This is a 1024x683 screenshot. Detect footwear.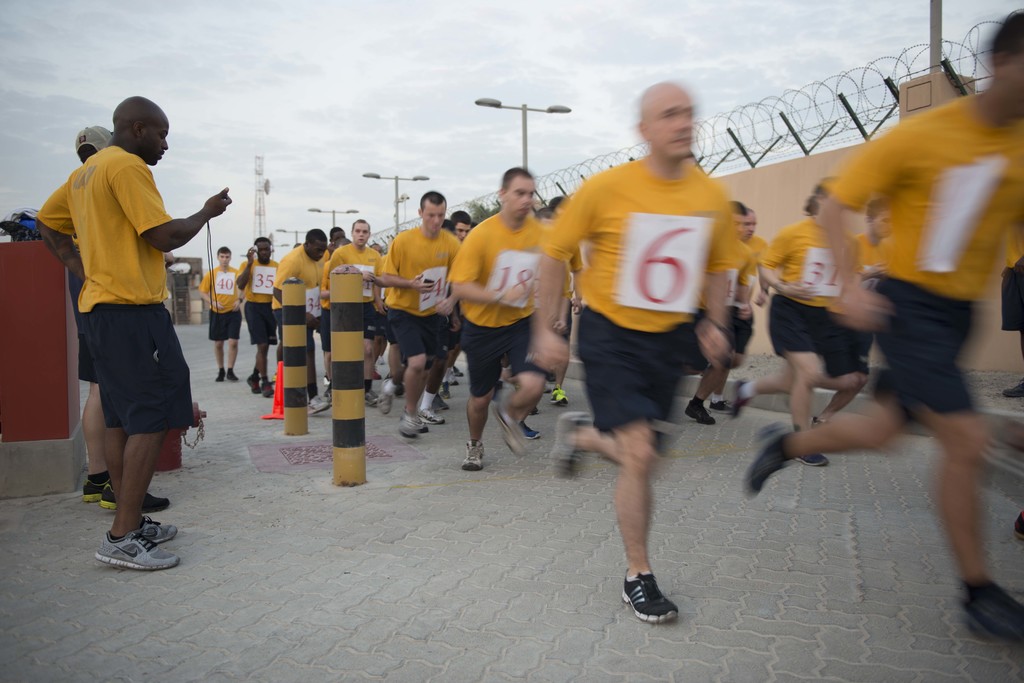
left=262, top=383, right=273, bottom=399.
